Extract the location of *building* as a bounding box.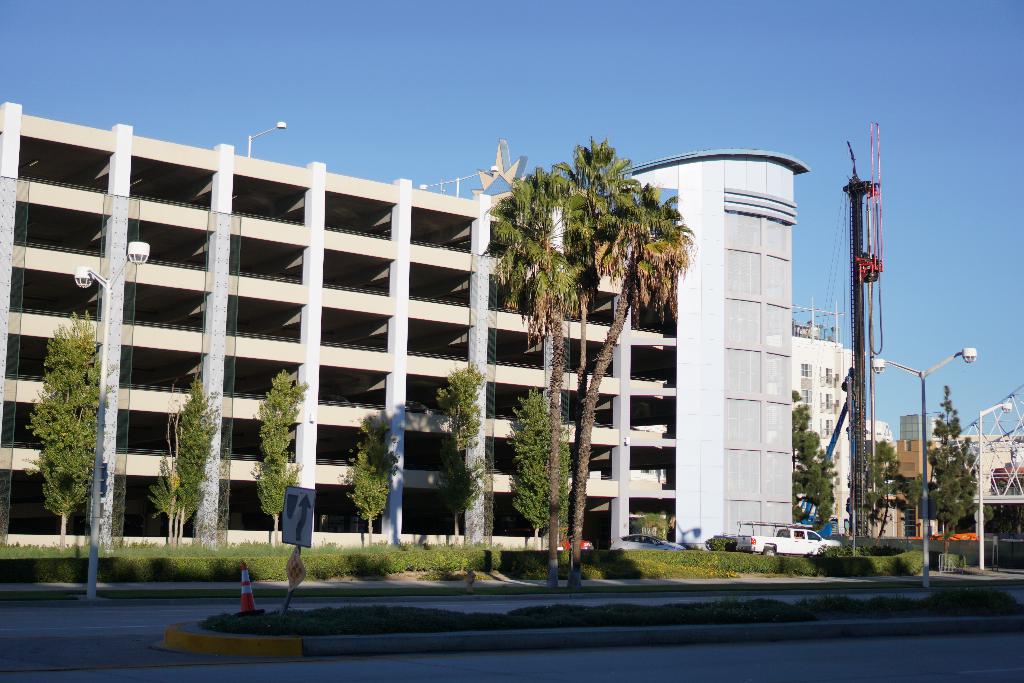
901:413:952:536.
